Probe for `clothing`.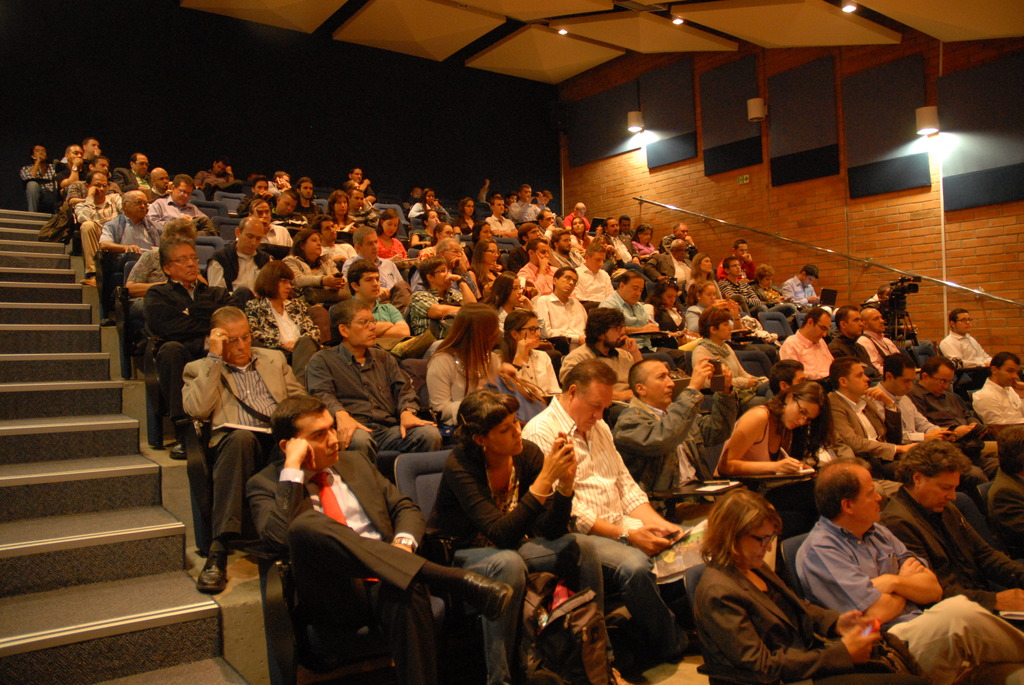
Probe result: crop(72, 181, 118, 199).
